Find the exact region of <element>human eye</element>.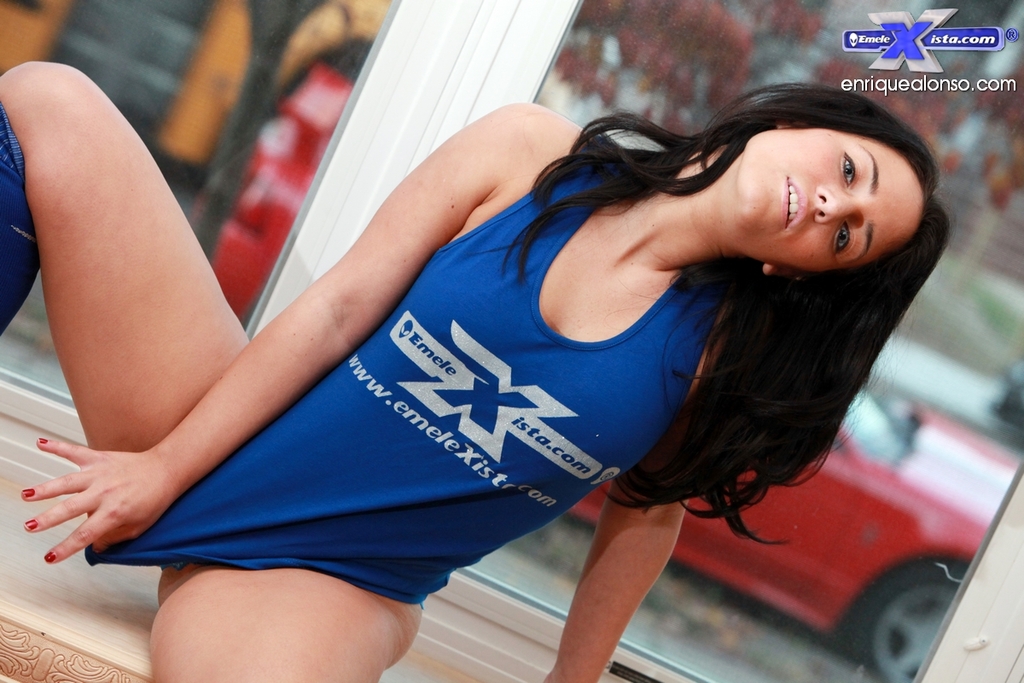
Exact region: bbox=[829, 219, 855, 258].
